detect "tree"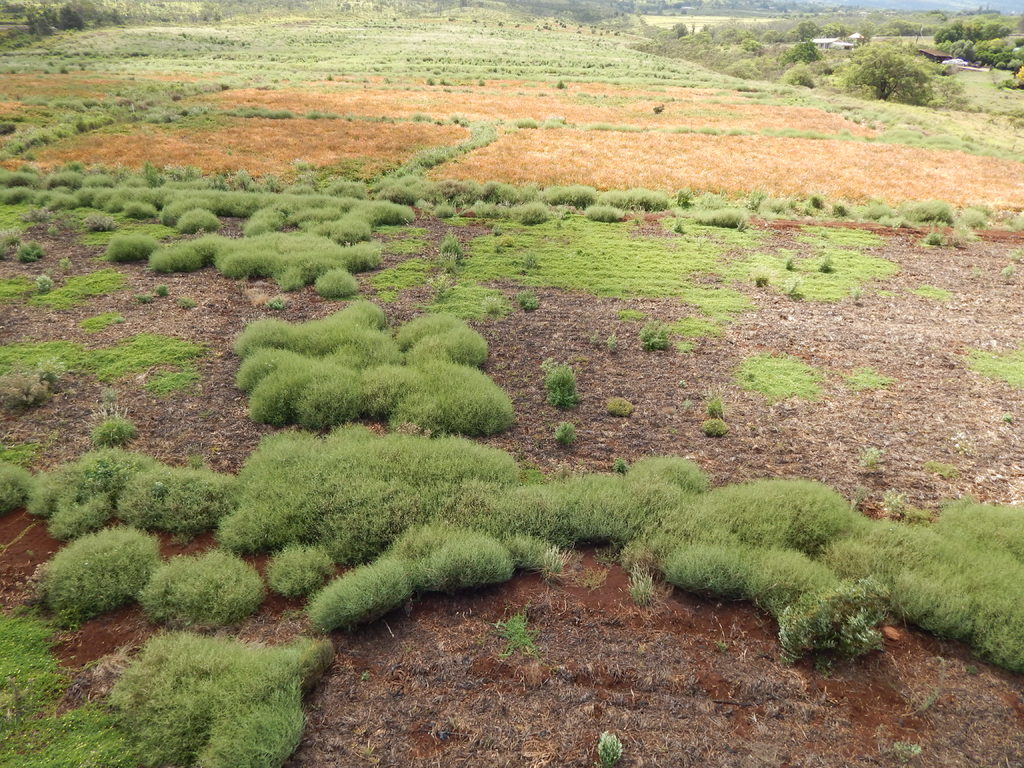
(left=966, top=40, right=1001, bottom=68)
